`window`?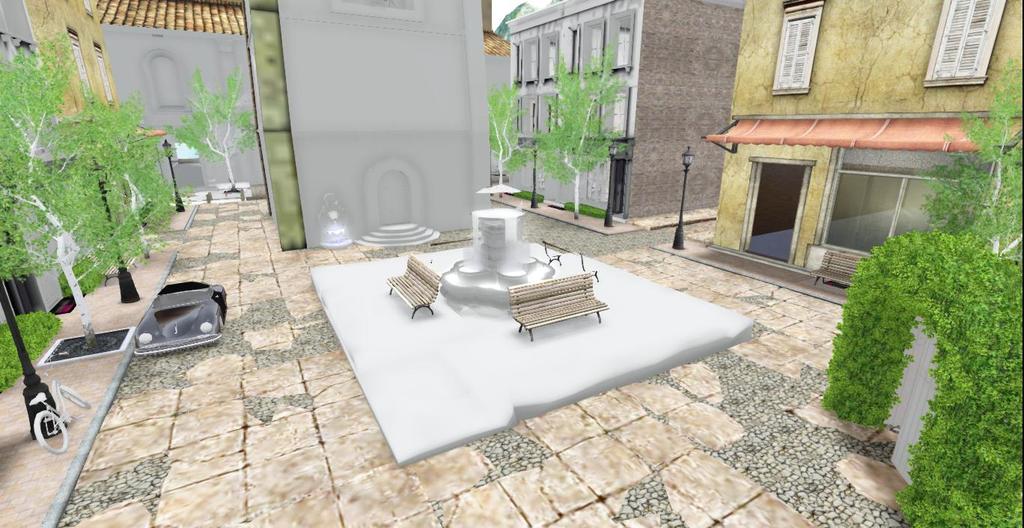
[766, 0, 823, 98]
